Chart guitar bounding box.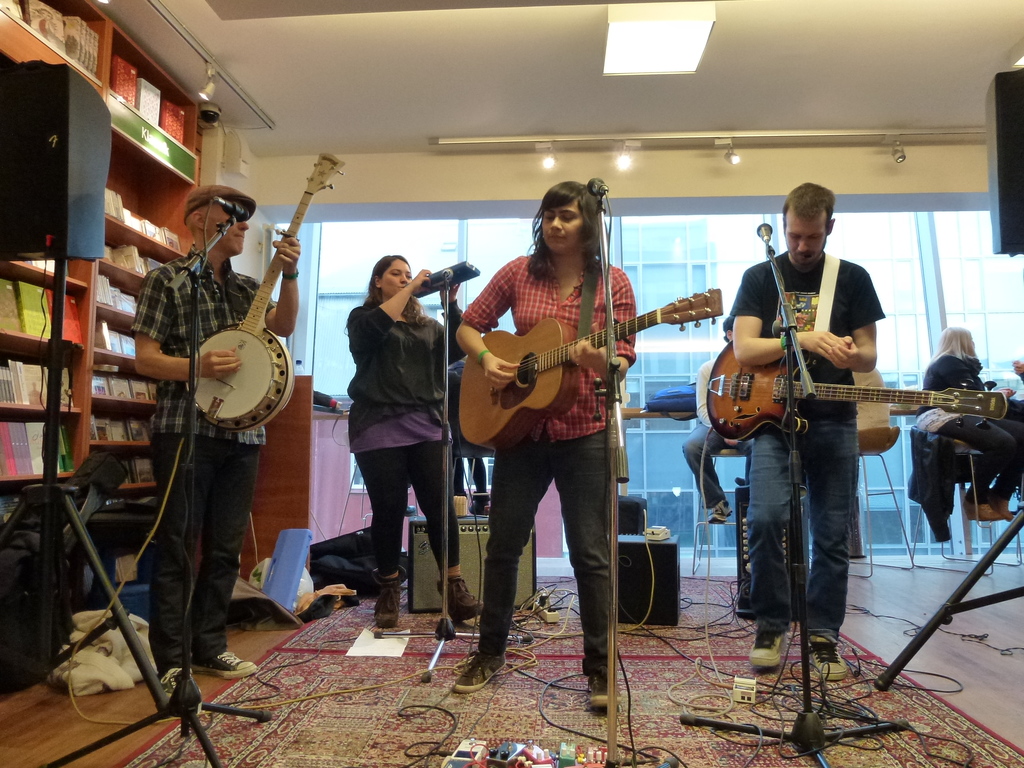
Charted: (186,150,347,435).
